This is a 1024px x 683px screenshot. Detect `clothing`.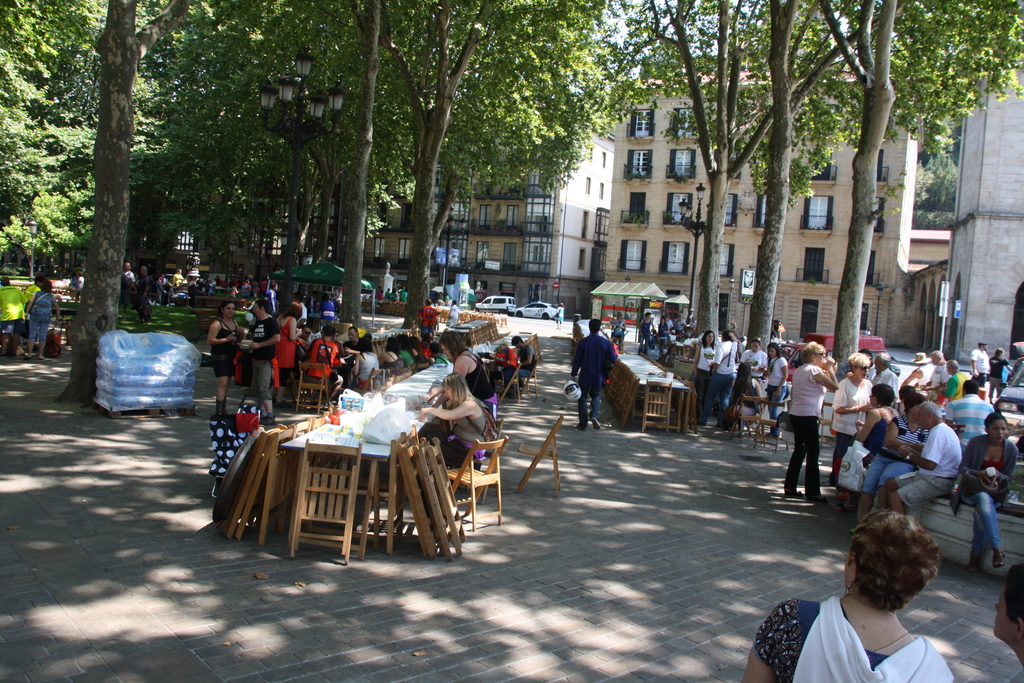
173 269 182 288.
